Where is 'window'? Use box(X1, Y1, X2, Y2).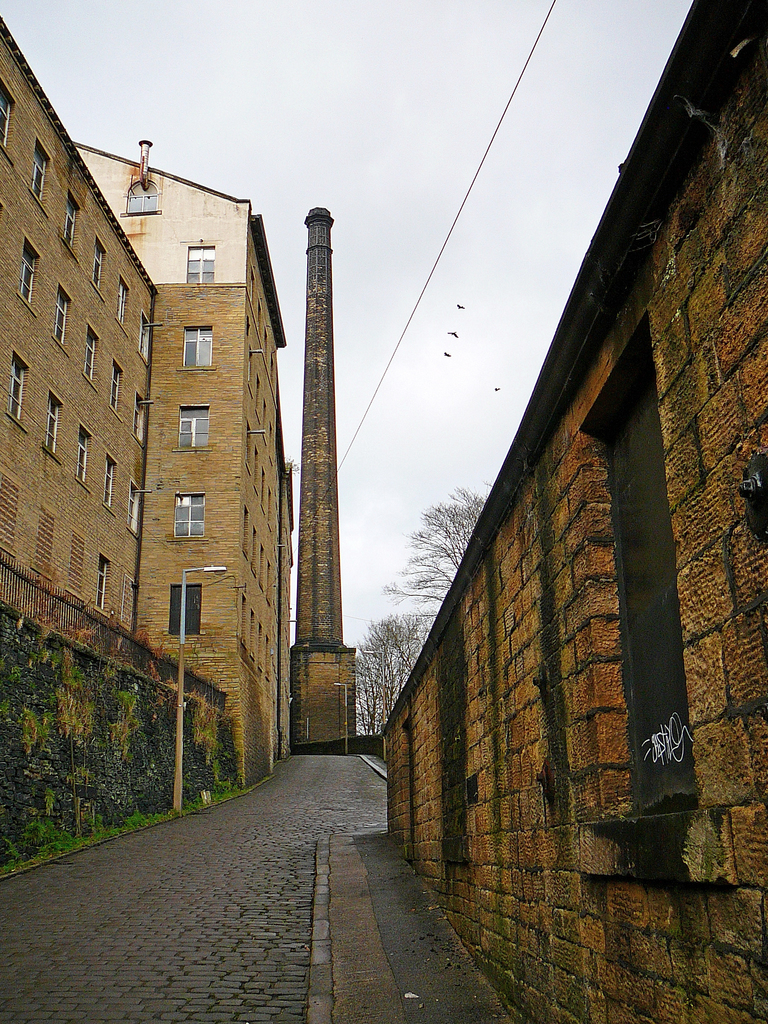
box(186, 244, 217, 285).
